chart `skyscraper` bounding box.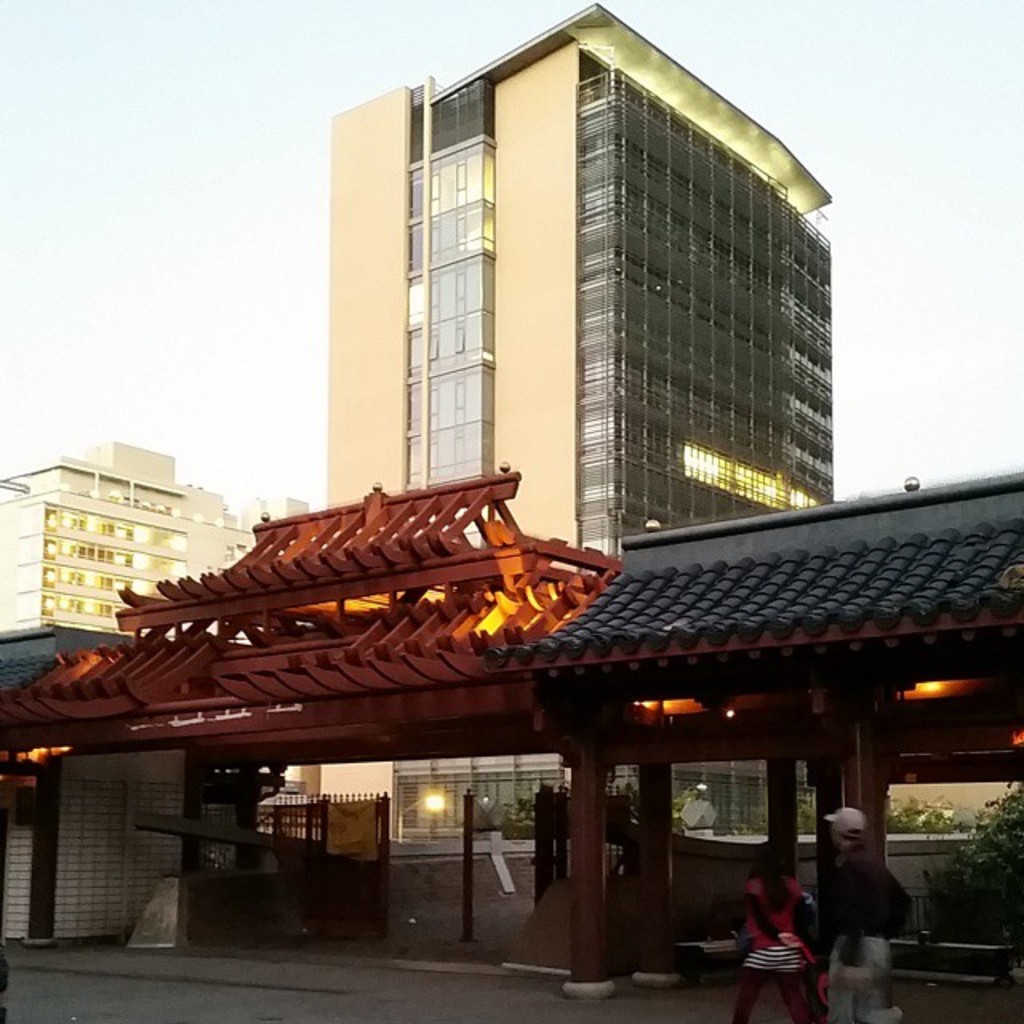
Charted: (x1=304, y1=27, x2=874, y2=598).
